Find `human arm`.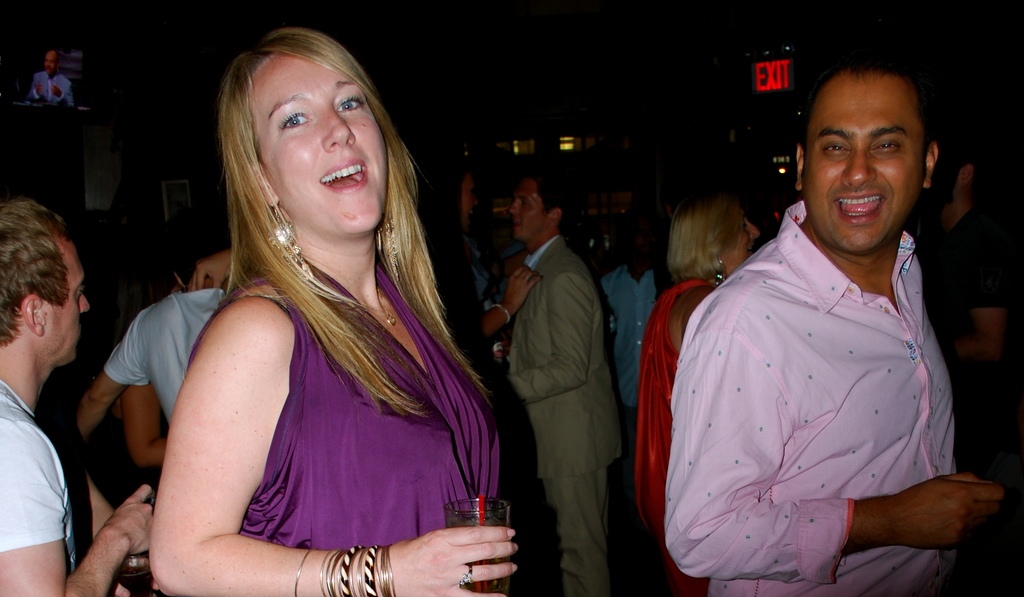
<region>147, 298, 519, 596</region>.
